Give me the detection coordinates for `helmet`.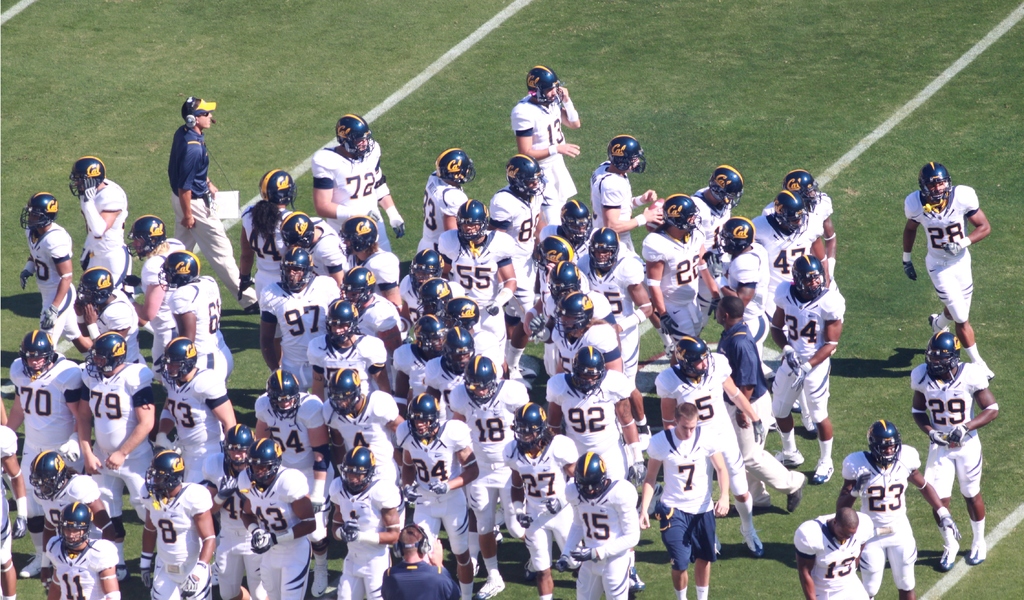
124, 213, 168, 261.
